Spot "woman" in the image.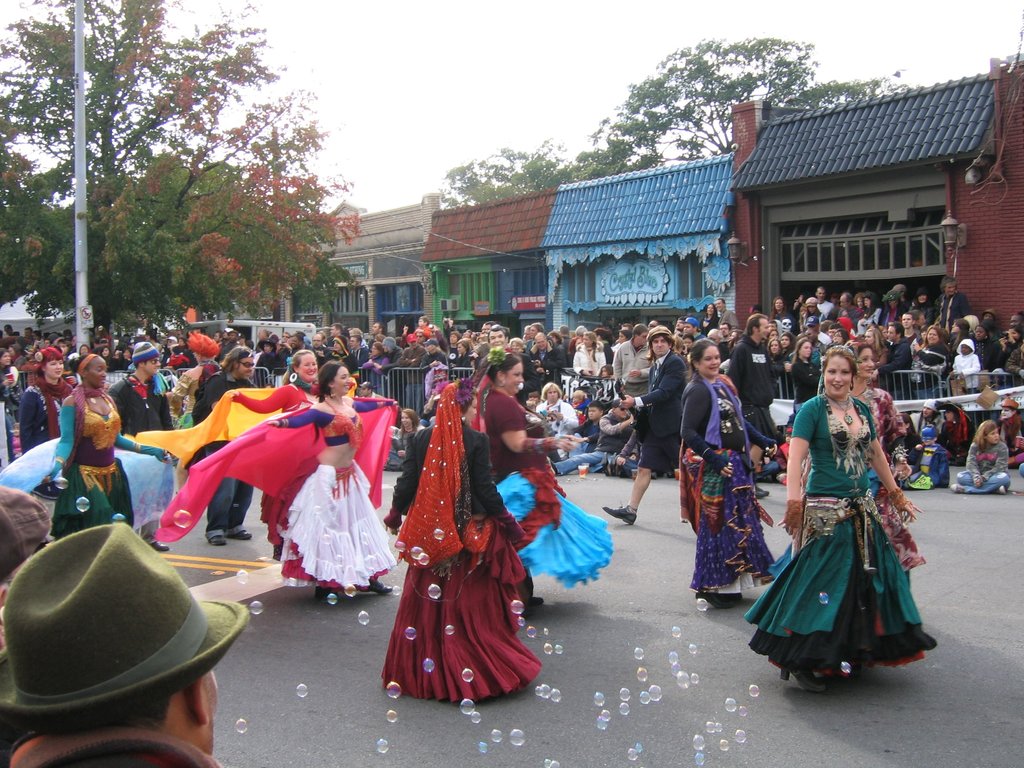
"woman" found at region(141, 326, 156, 348).
